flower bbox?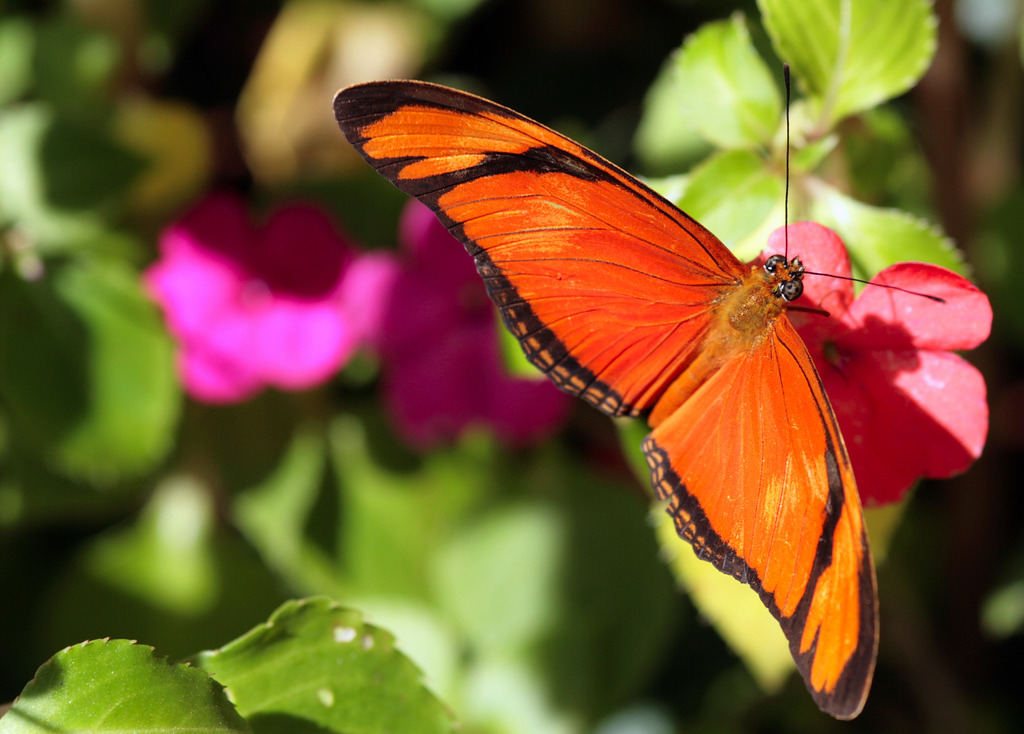
(141,191,369,410)
